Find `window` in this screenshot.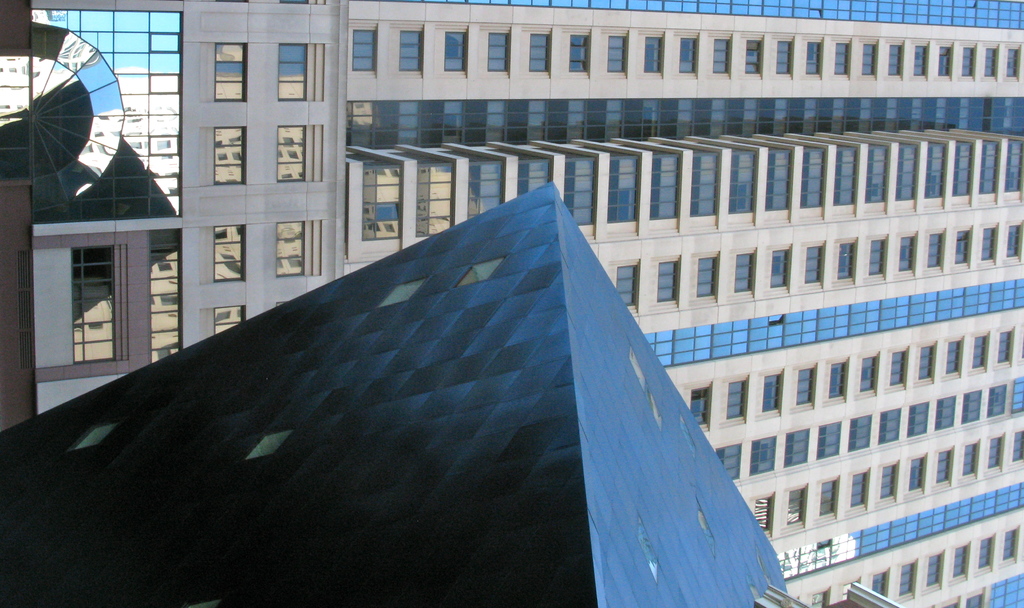
The bounding box for `window` is bbox=[915, 44, 927, 74].
